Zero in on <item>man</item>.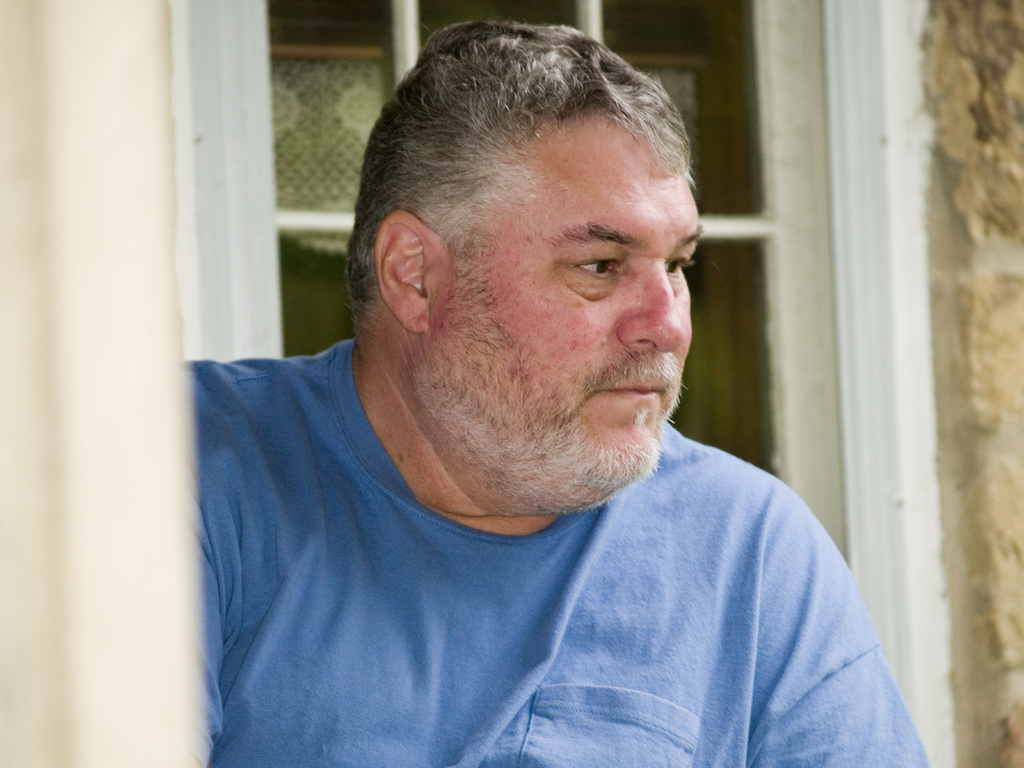
Zeroed in: [145,26,925,748].
